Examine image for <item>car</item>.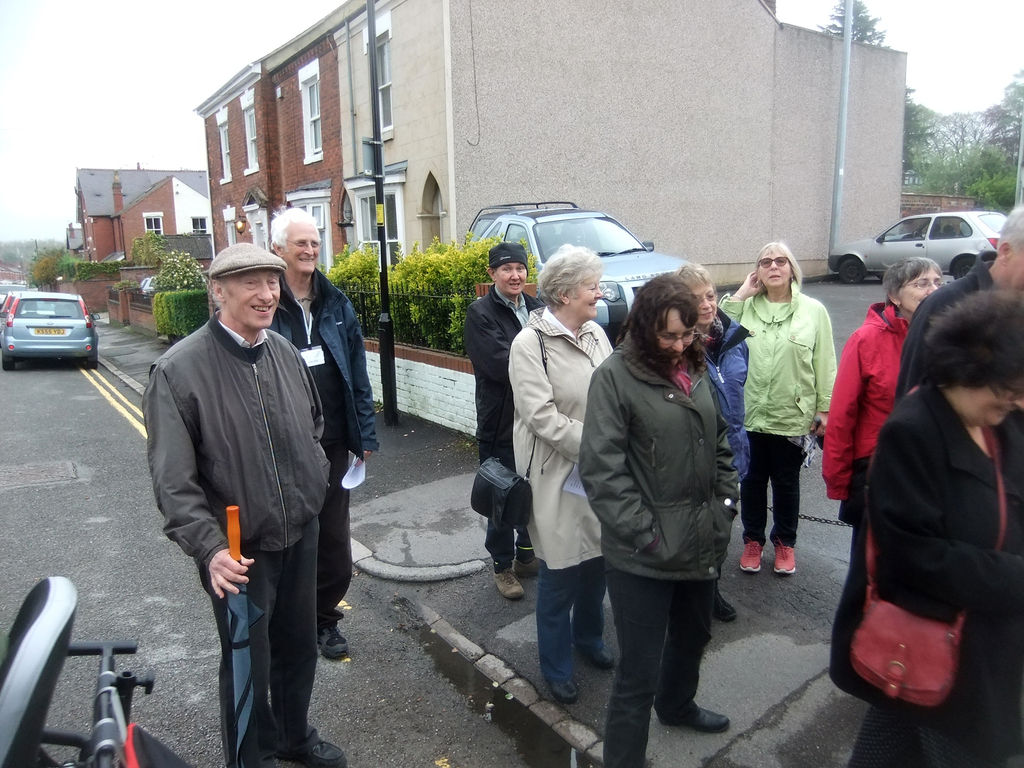
Examination result: pyautogui.locateOnScreen(0, 288, 22, 351).
